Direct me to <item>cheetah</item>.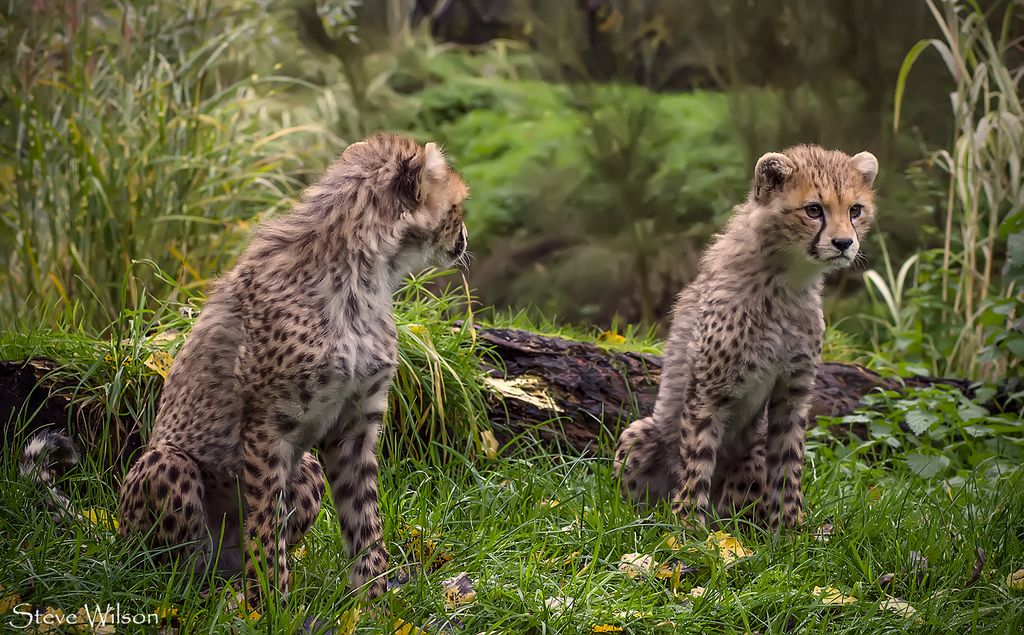
Direction: 616 138 878 533.
